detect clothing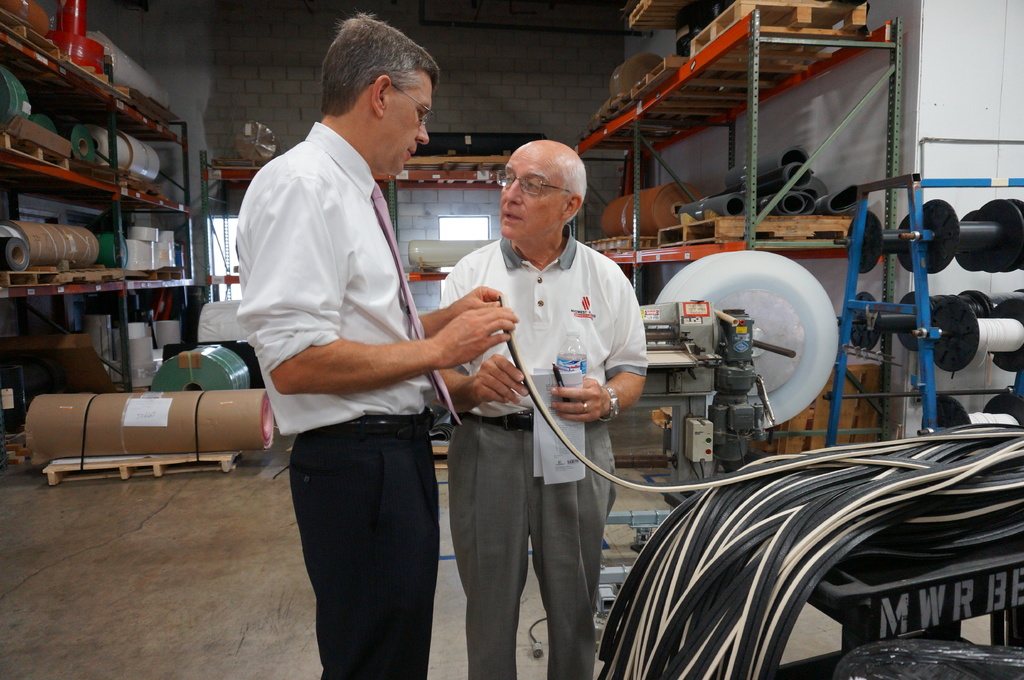
box=[428, 241, 644, 679]
